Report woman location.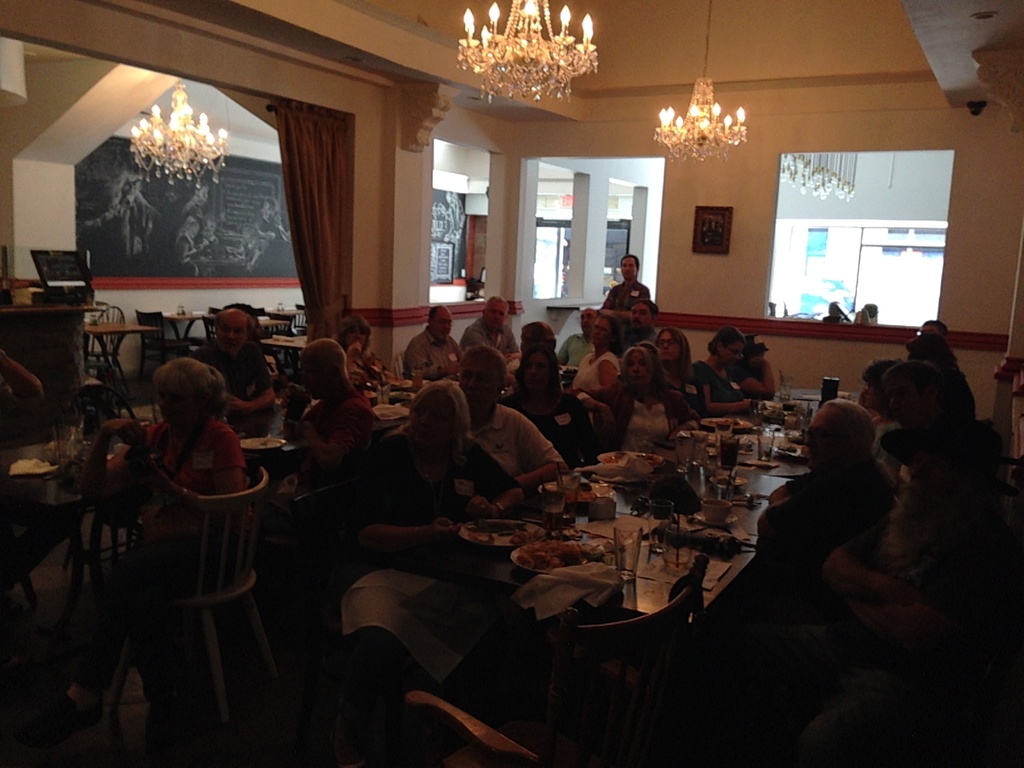
Report: locate(31, 351, 247, 744).
